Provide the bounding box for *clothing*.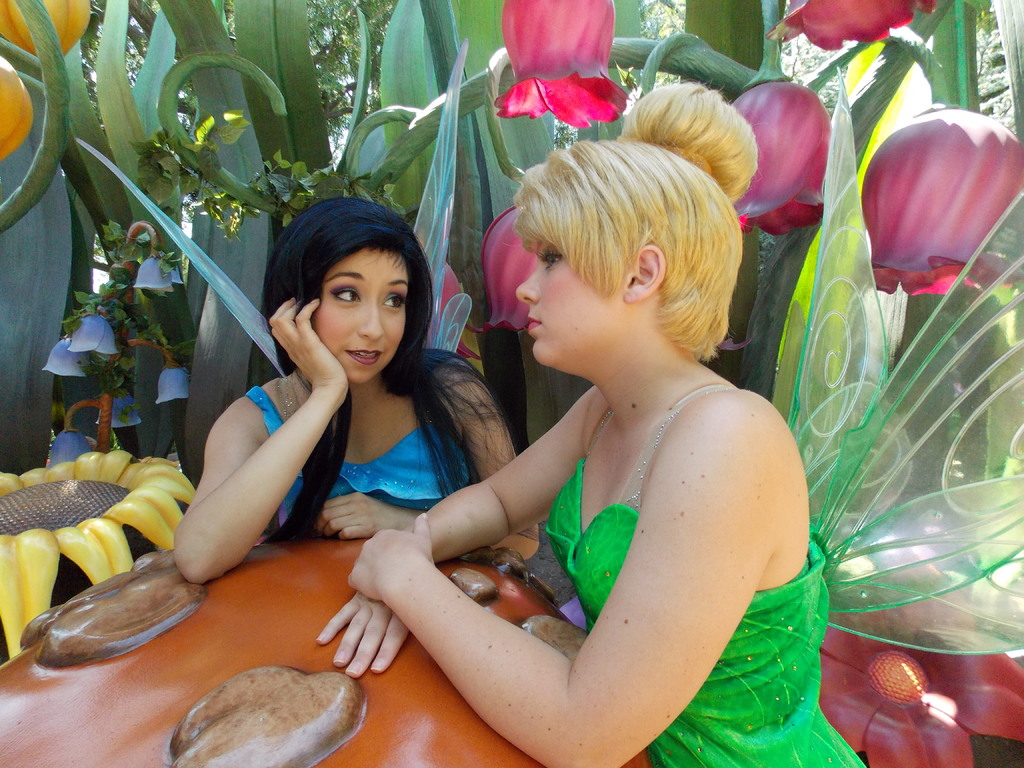
bbox=[548, 380, 865, 767].
